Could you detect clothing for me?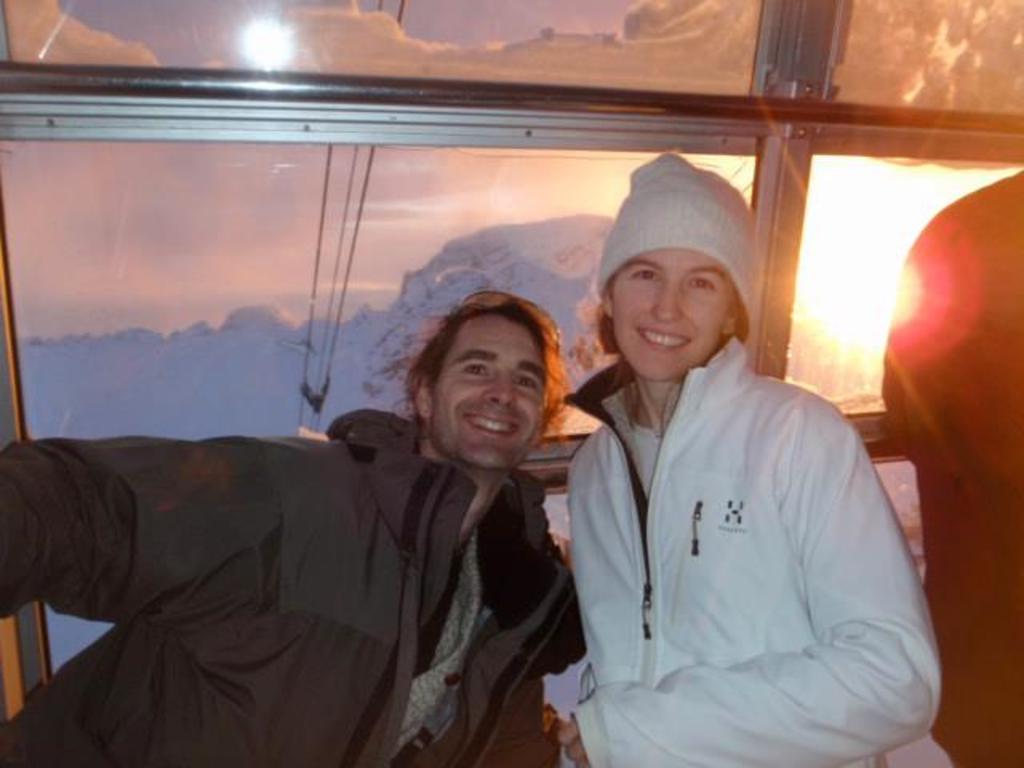
Detection result: (6,403,568,766).
